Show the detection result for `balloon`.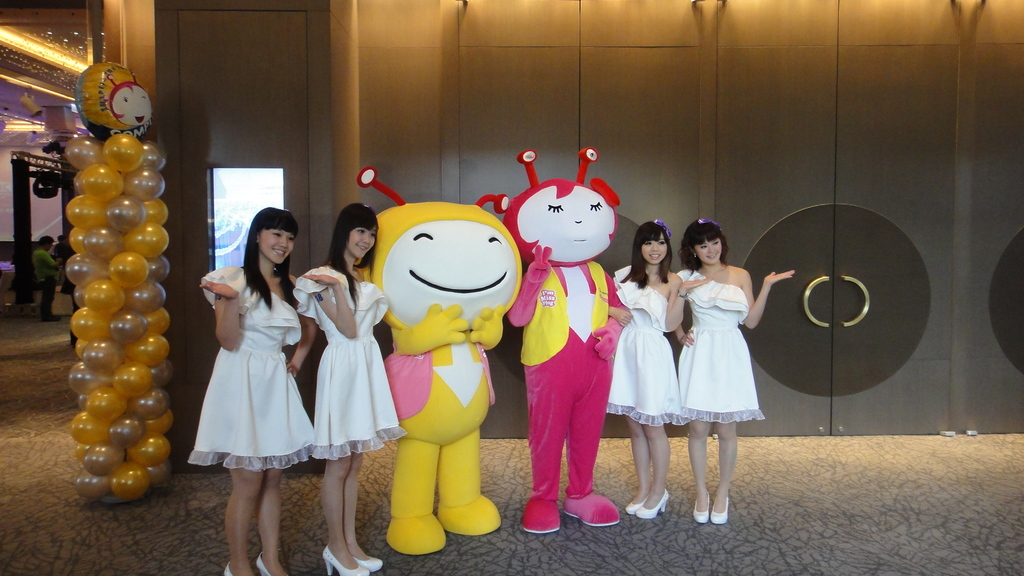
l=121, t=170, r=163, b=203.
